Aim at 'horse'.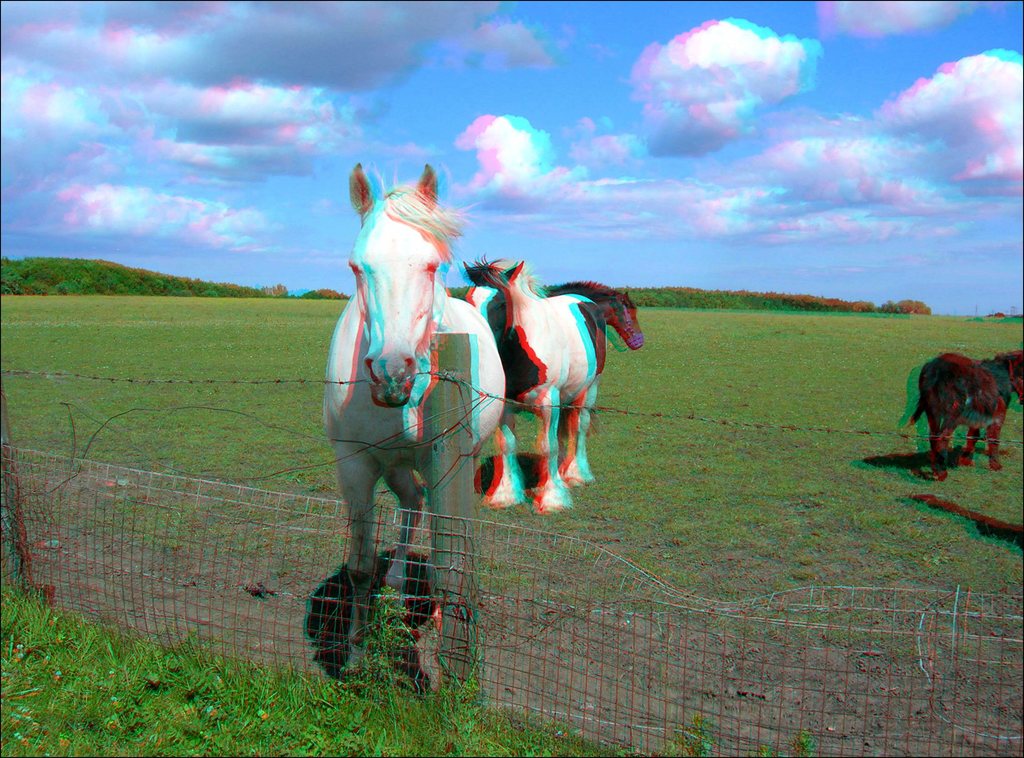
Aimed at 463 254 608 513.
